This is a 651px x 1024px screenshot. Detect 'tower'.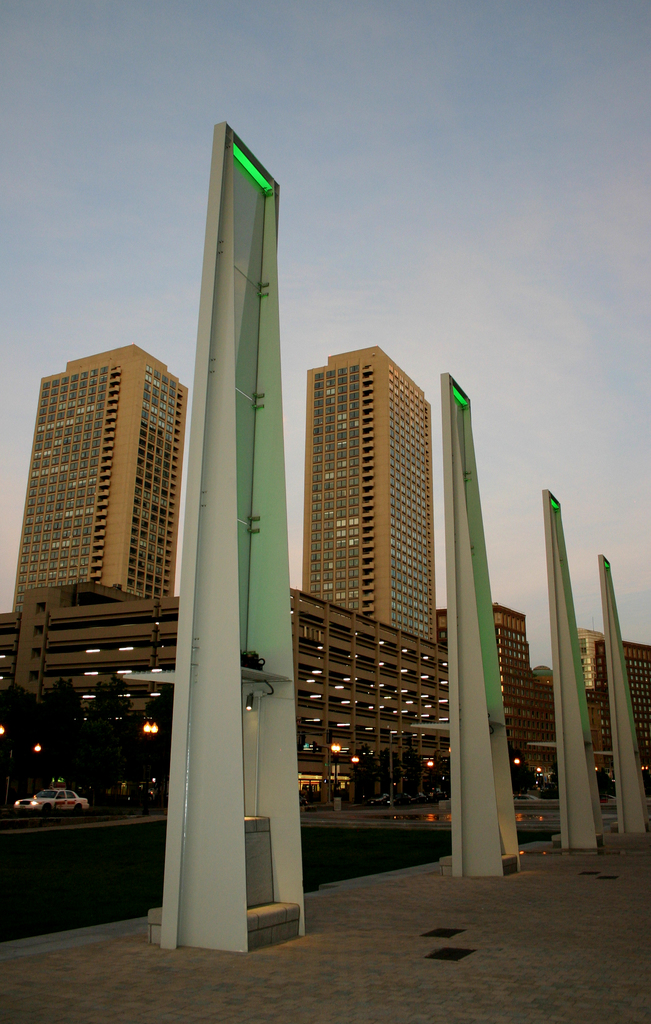
(303,333,437,657).
